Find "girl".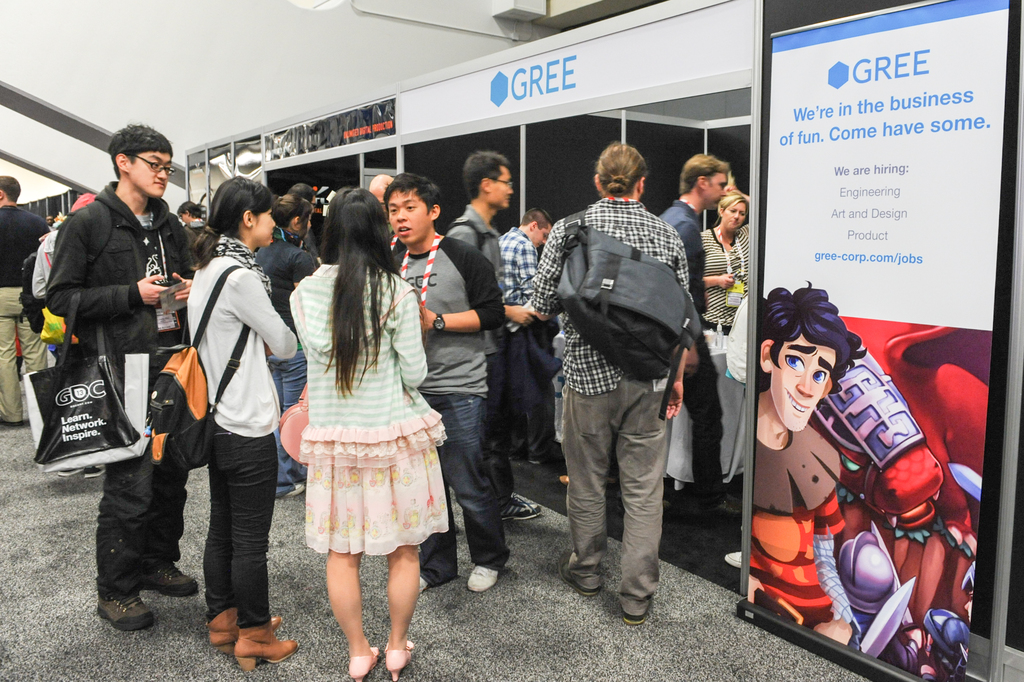
bbox=[285, 188, 446, 677].
